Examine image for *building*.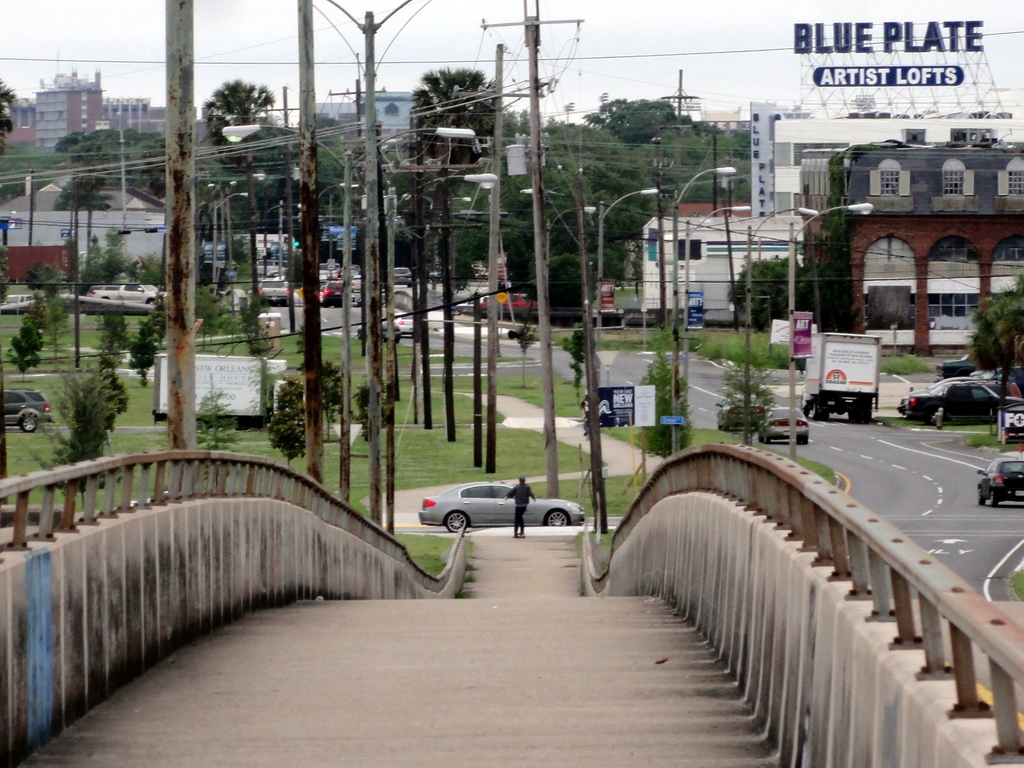
Examination result: {"left": 0, "top": 65, "right": 172, "bottom": 158}.
